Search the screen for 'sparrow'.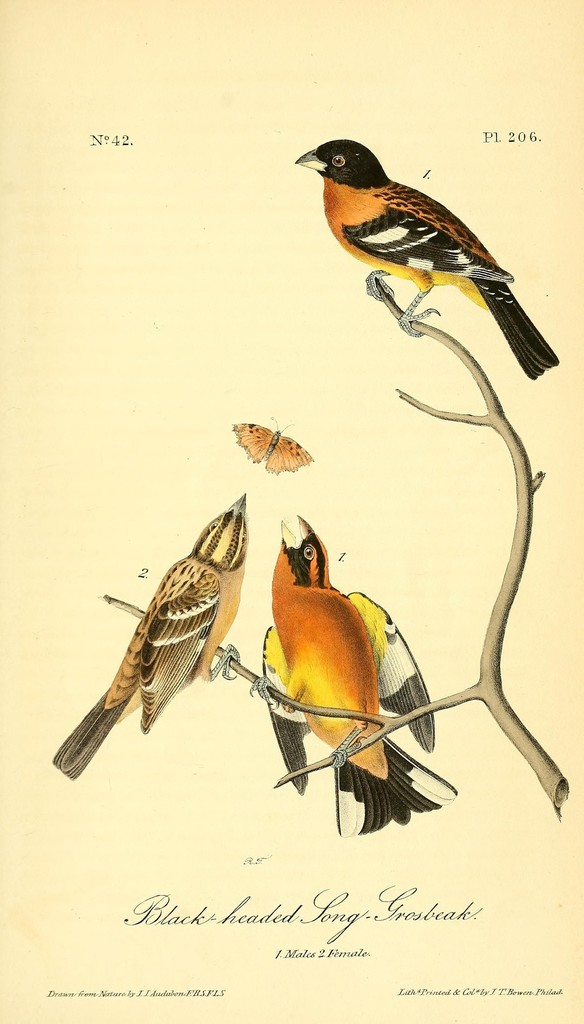
Found at [259, 505, 457, 837].
